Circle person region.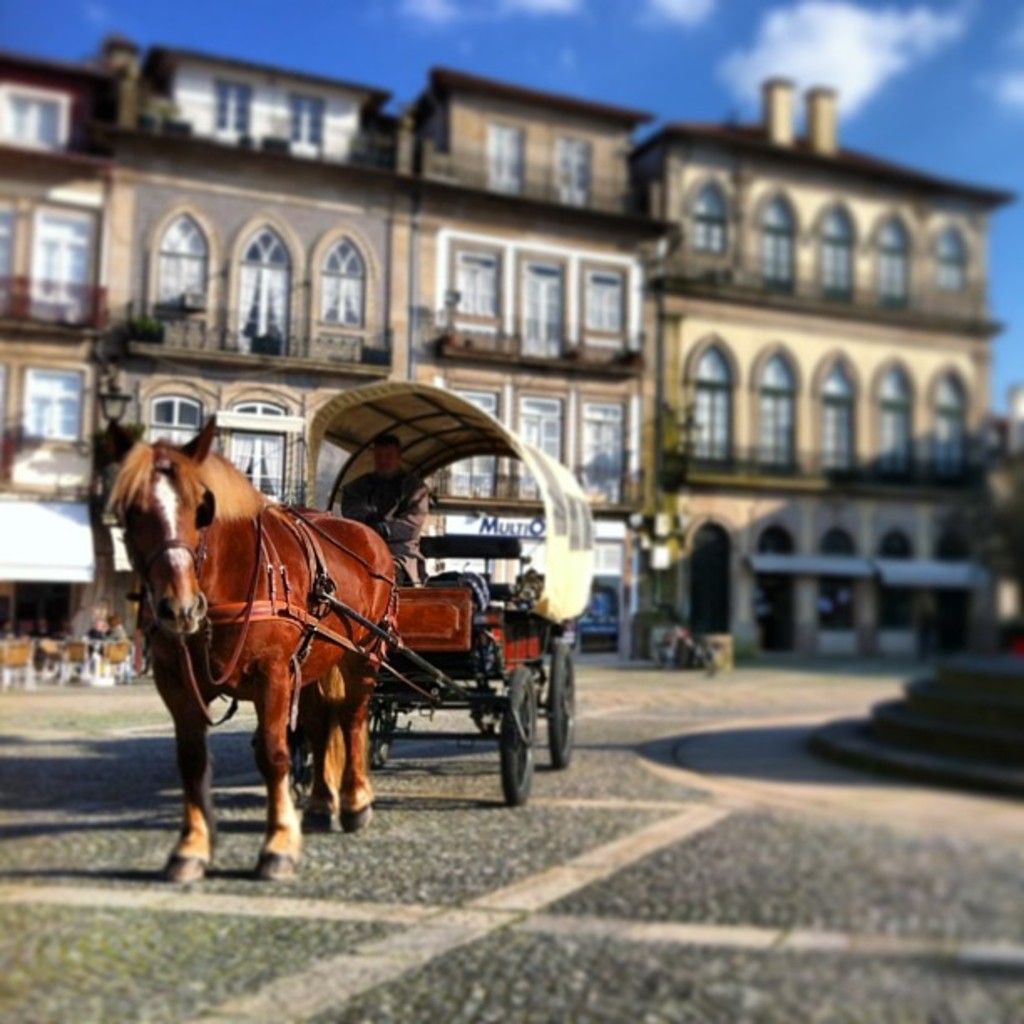
Region: [x1=338, y1=432, x2=432, y2=586].
